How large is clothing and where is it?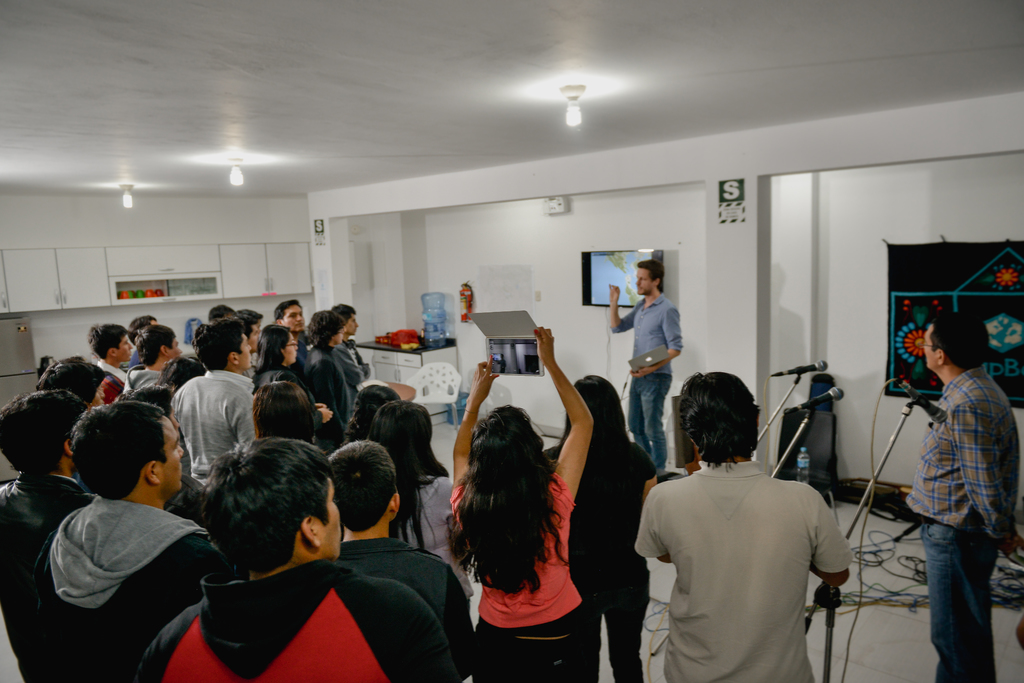
Bounding box: (125,366,166,405).
